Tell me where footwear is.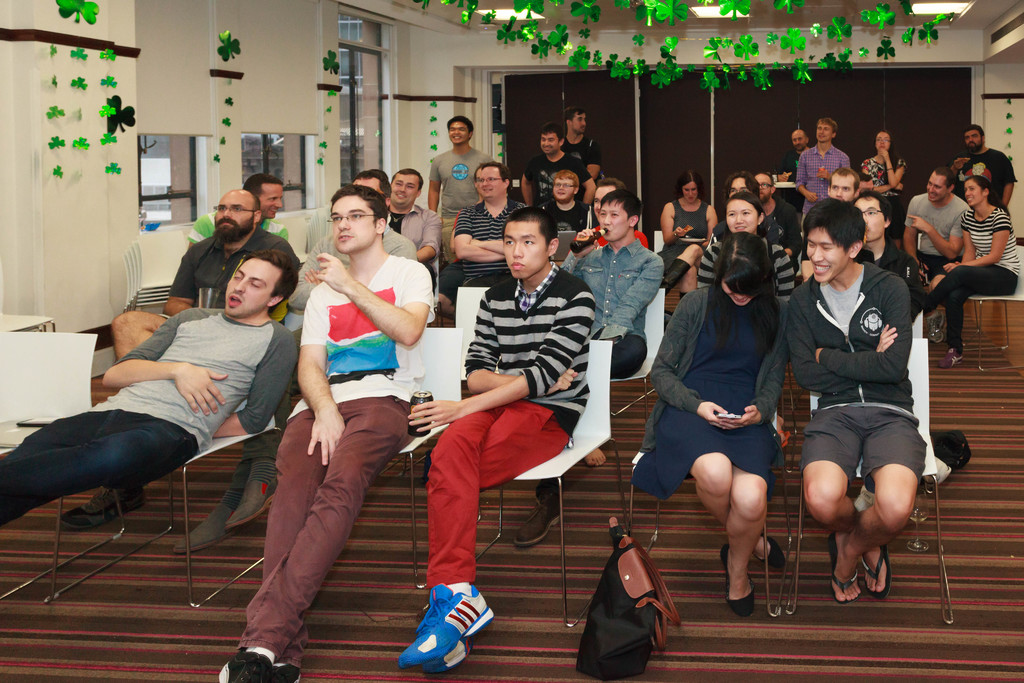
footwear is at crop(402, 579, 492, 667).
